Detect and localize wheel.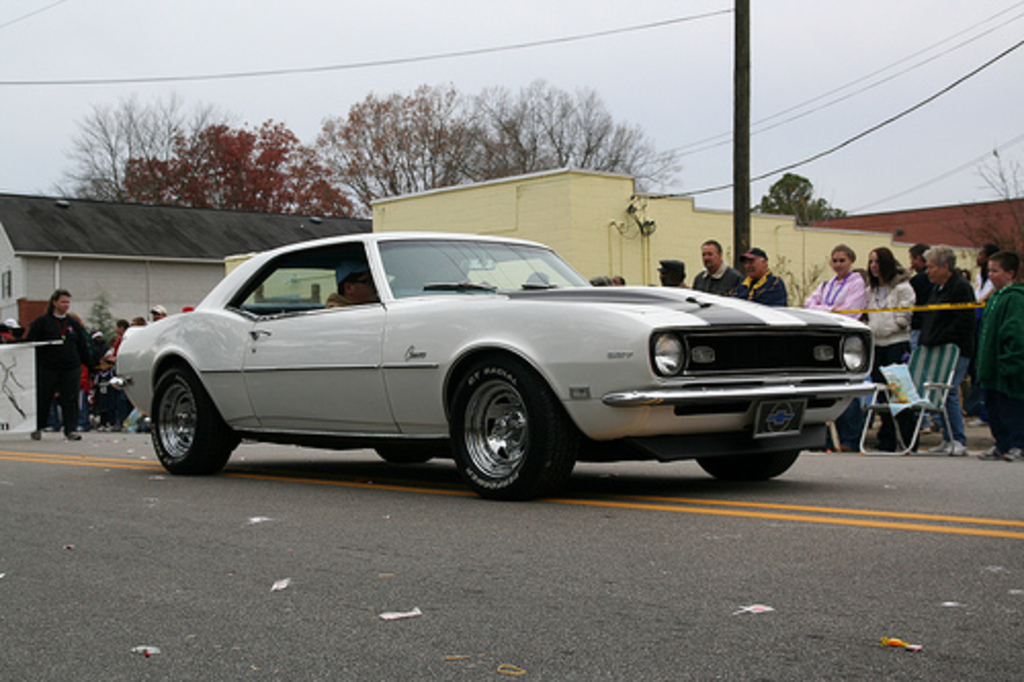
Localized at x1=147 y1=358 x2=236 y2=477.
